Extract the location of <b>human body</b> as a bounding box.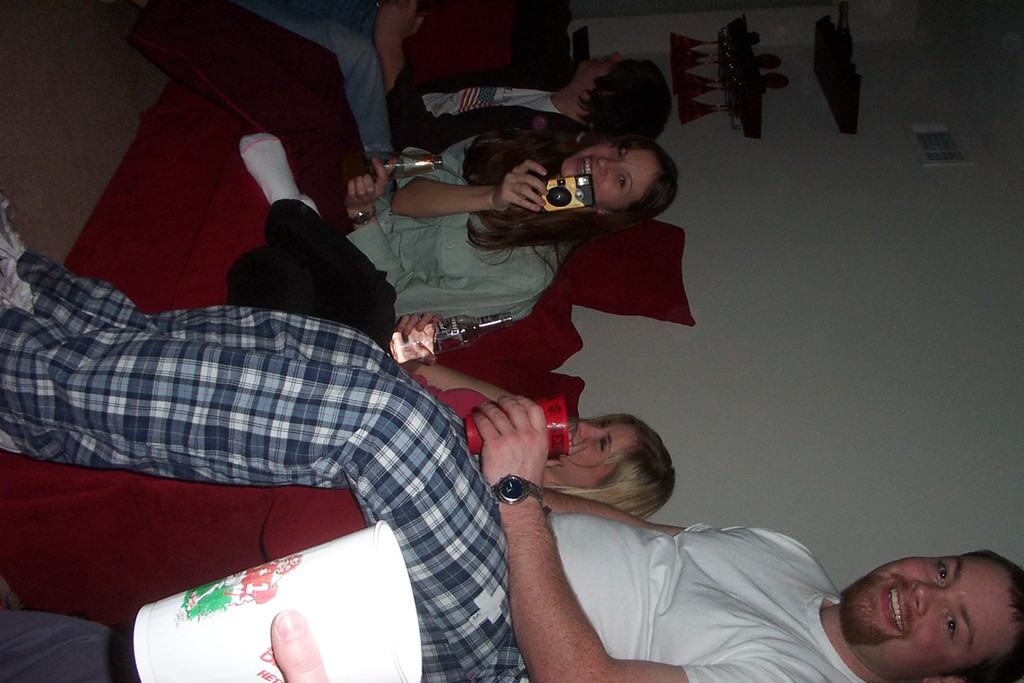
x1=230, y1=138, x2=686, y2=359.
